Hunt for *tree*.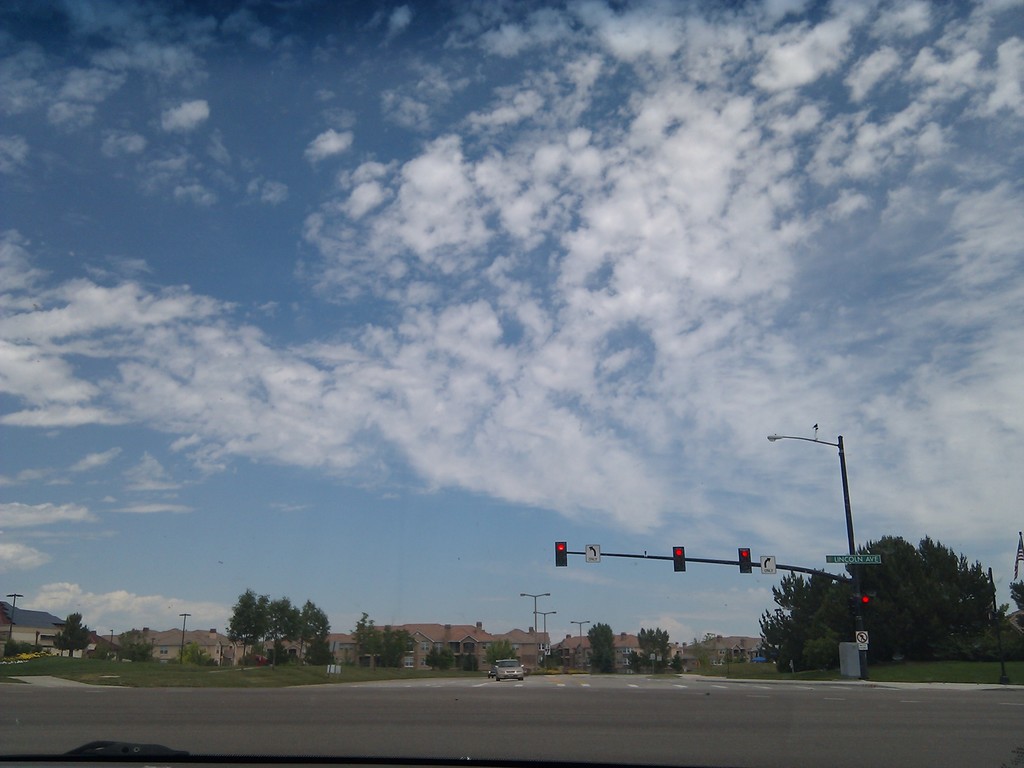
Hunted down at <box>588,625,616,673</box>.
